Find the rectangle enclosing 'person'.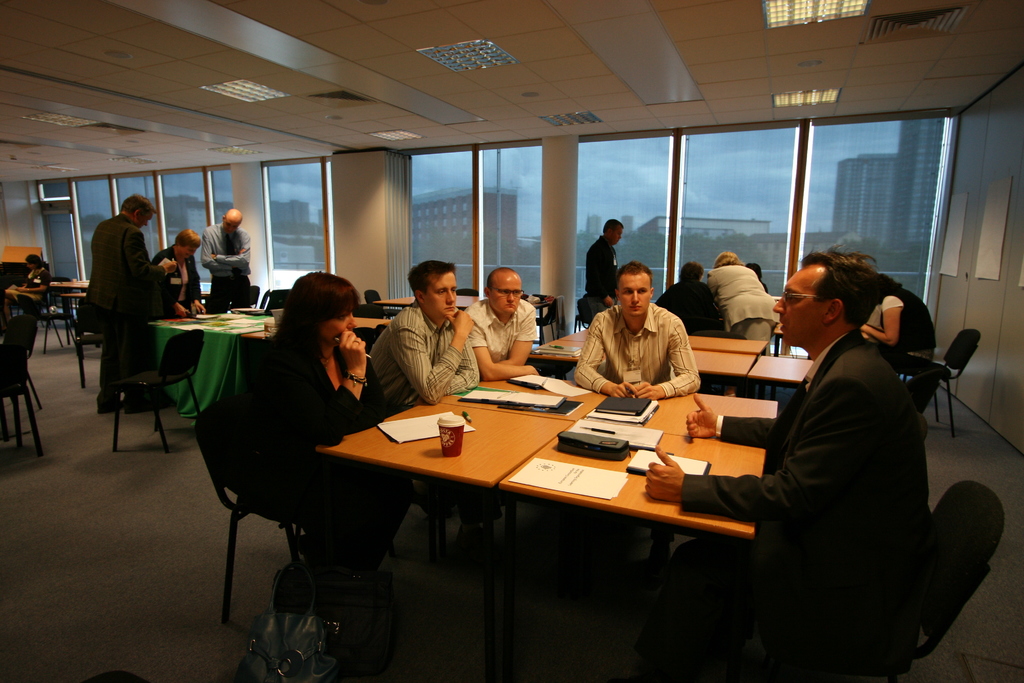
BBox(353, 253, 482, 412).
